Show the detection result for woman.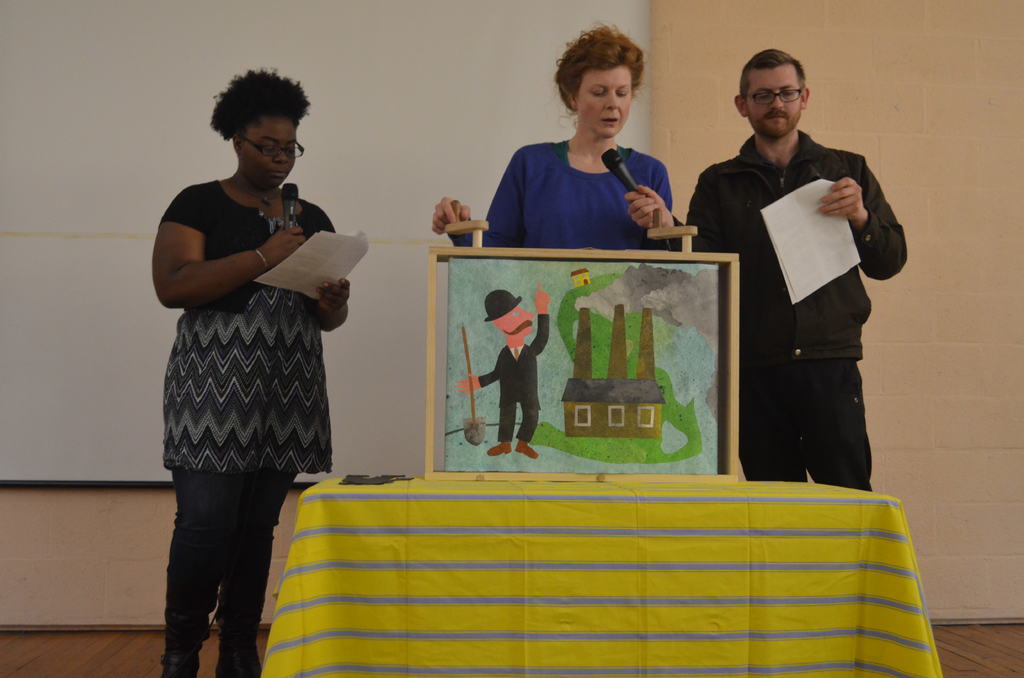
[x1=152, y1=62, x2=355, y2=677].
